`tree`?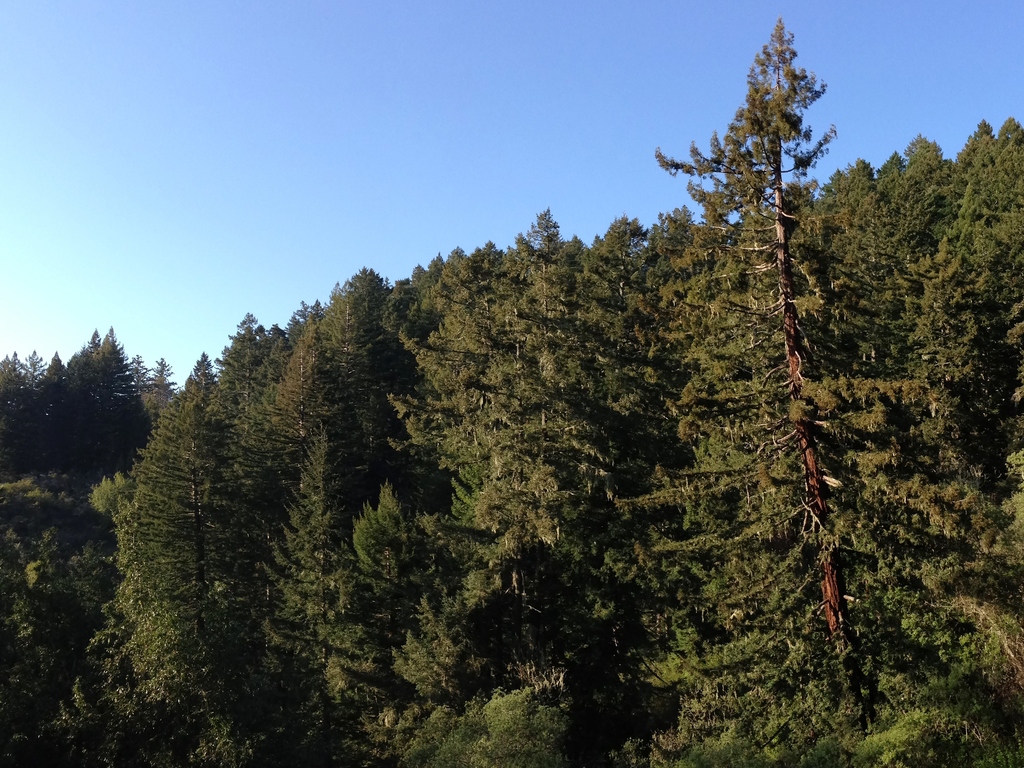
(left=652, top=188, right=778, bottom=712)
